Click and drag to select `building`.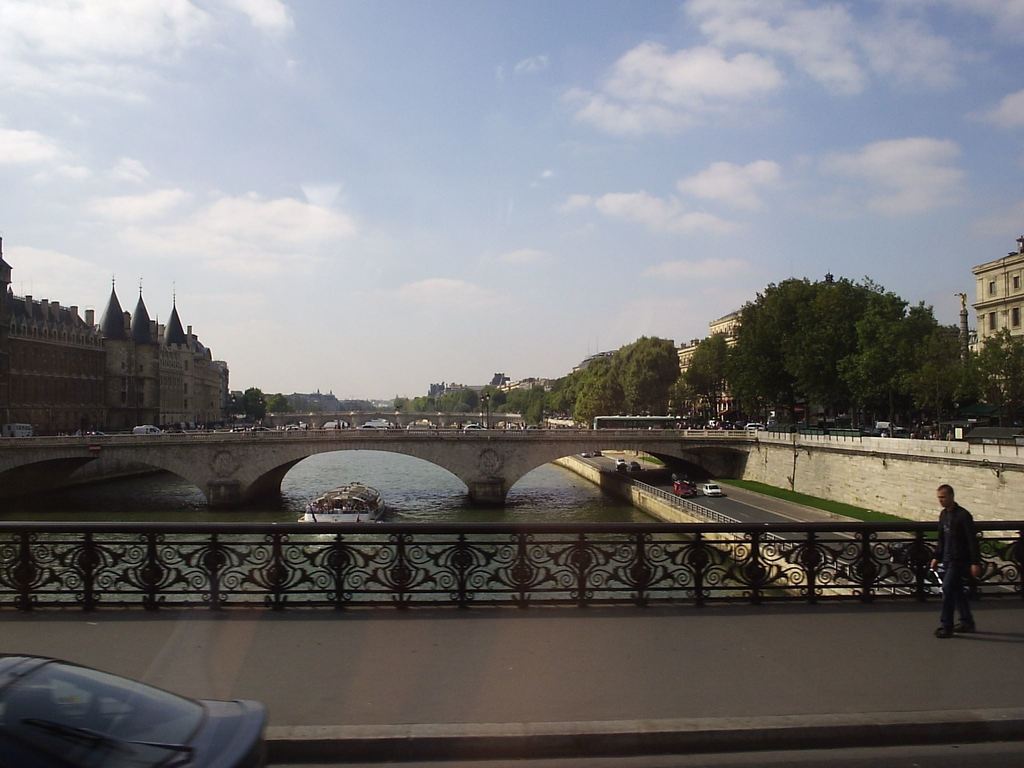
Selection: select_region(102, 286, 234, 428).
